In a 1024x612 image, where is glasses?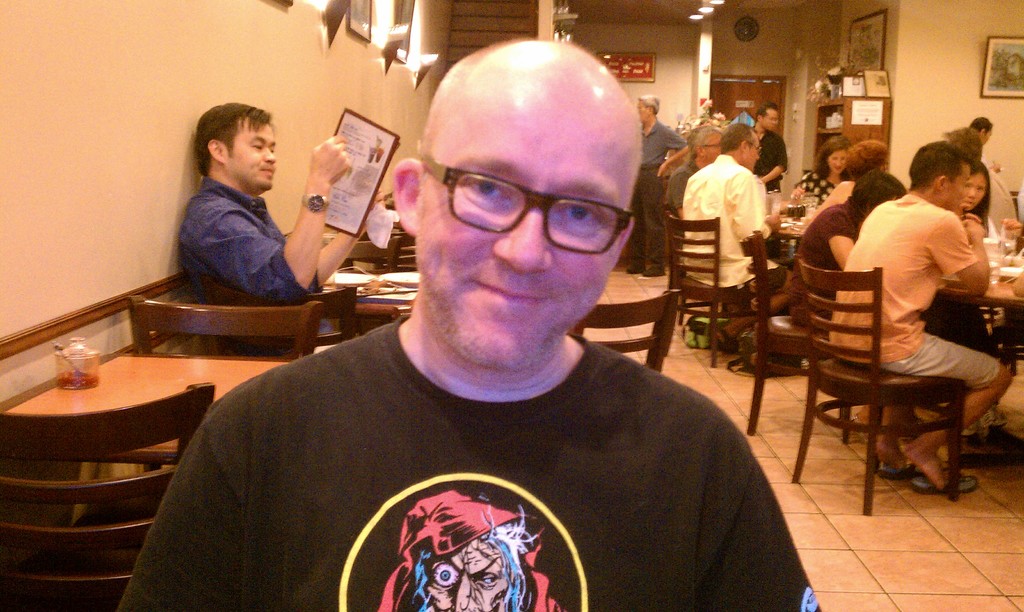
[left=420, top=152, right=635, bottom=257].
